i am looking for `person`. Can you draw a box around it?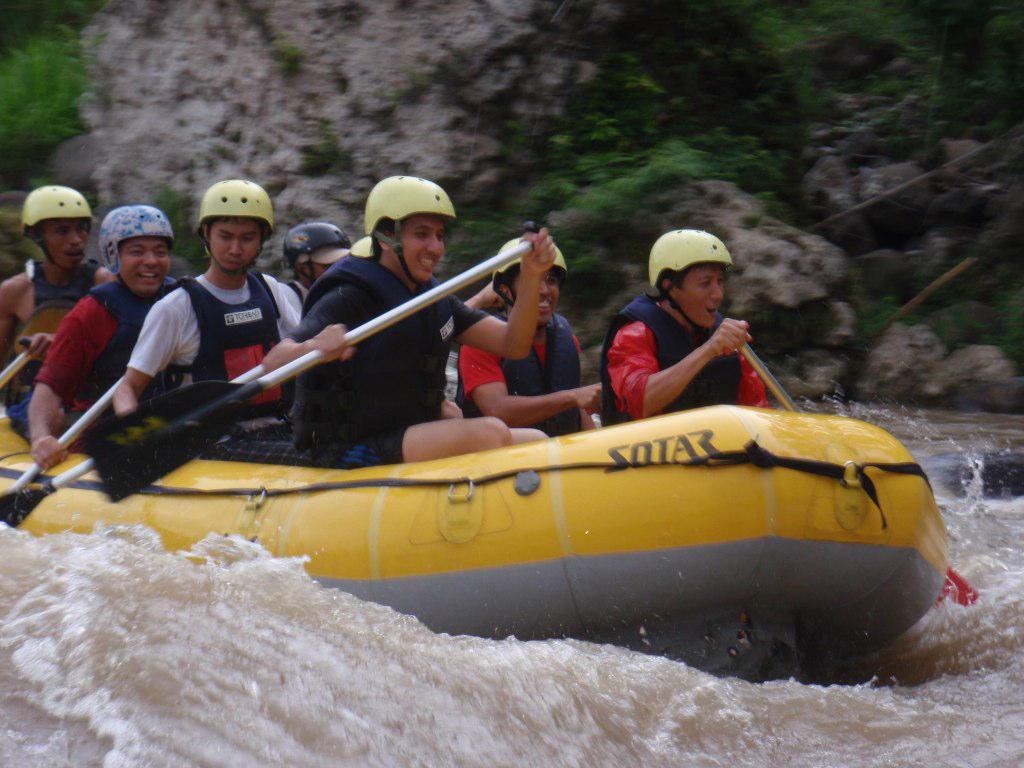
Sure, the bounding box is (x1=277, y1=221, x2=352, y2=360).
